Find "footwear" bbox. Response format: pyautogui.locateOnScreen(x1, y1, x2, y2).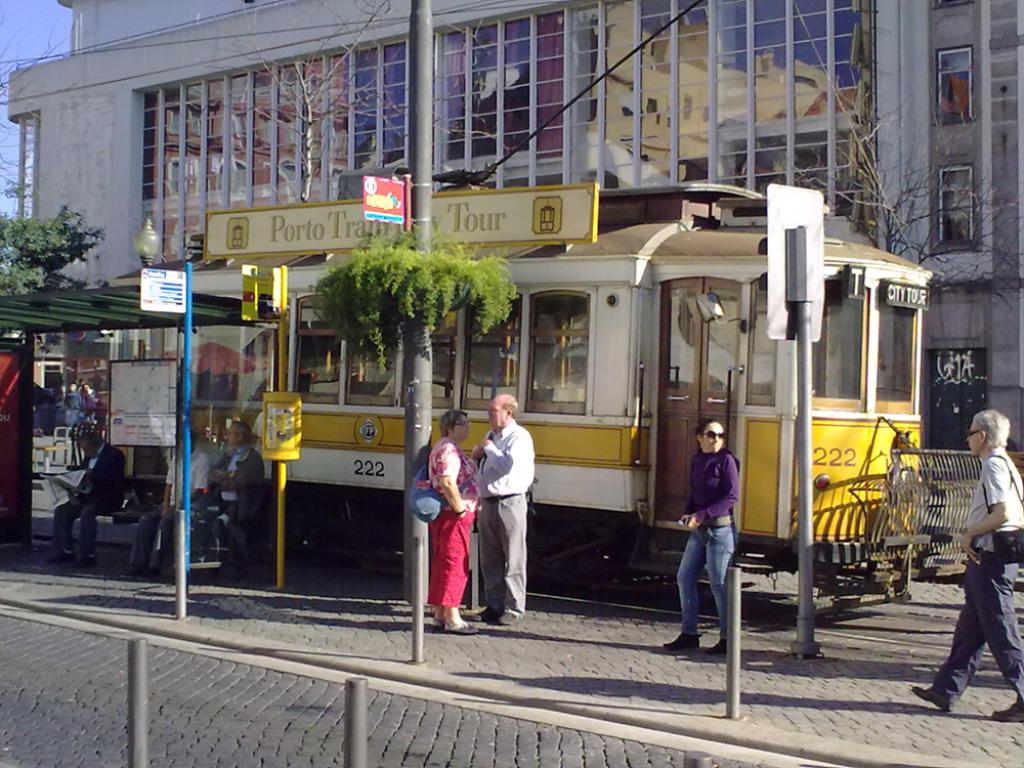
pyautogui.locateOnScreen(709, 630, 730, 658).
